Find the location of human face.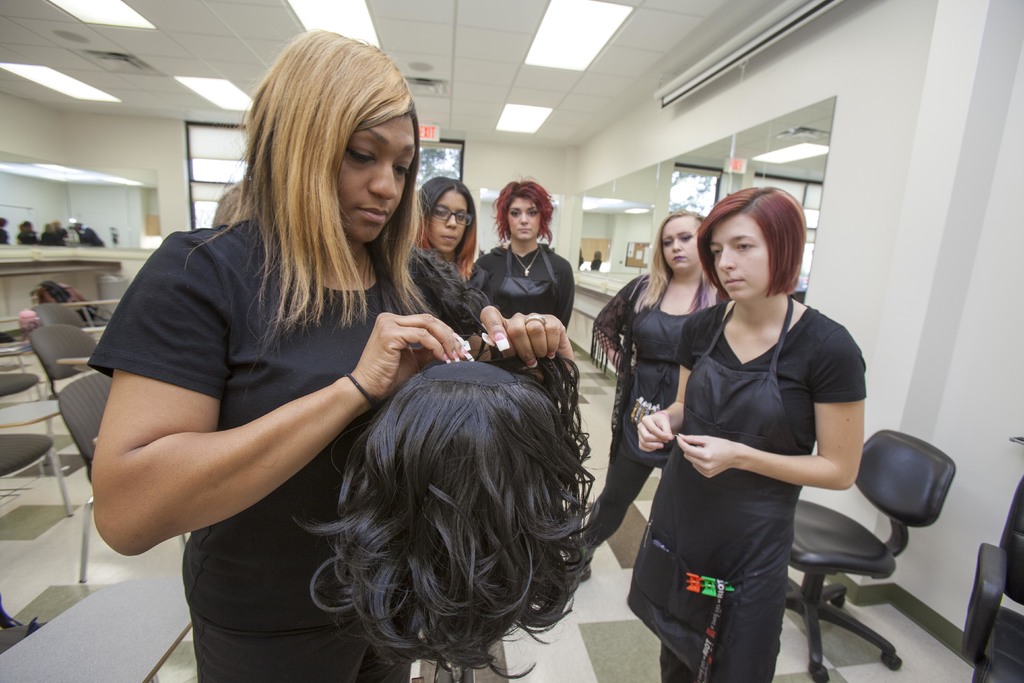
Location: l=707, t=208, r=771, b=300.
